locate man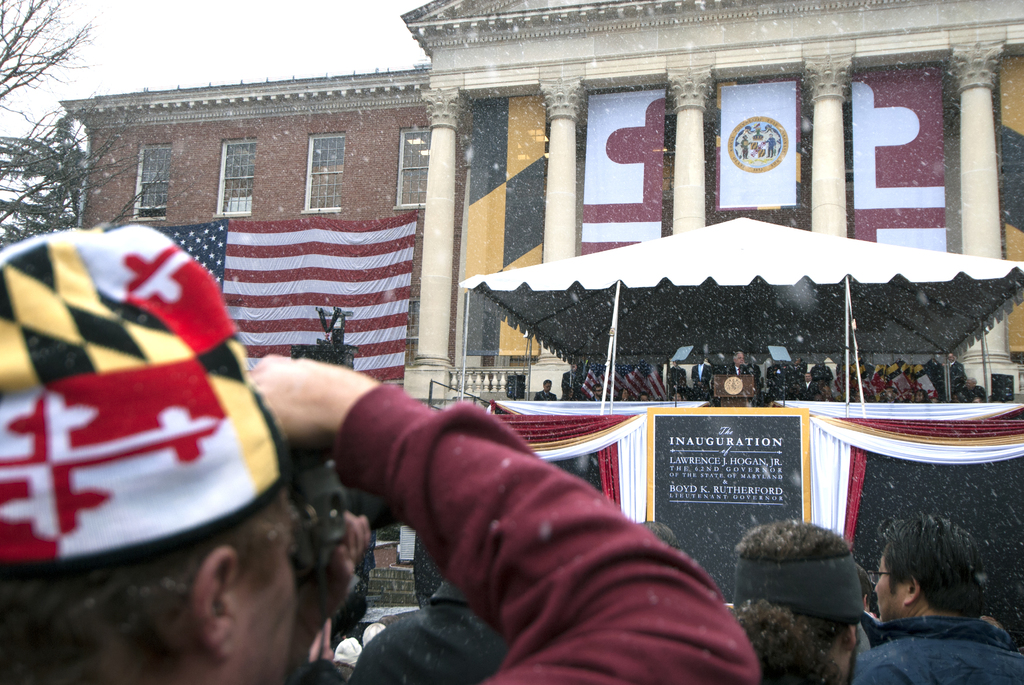
box(532, 375, 560, 405)
